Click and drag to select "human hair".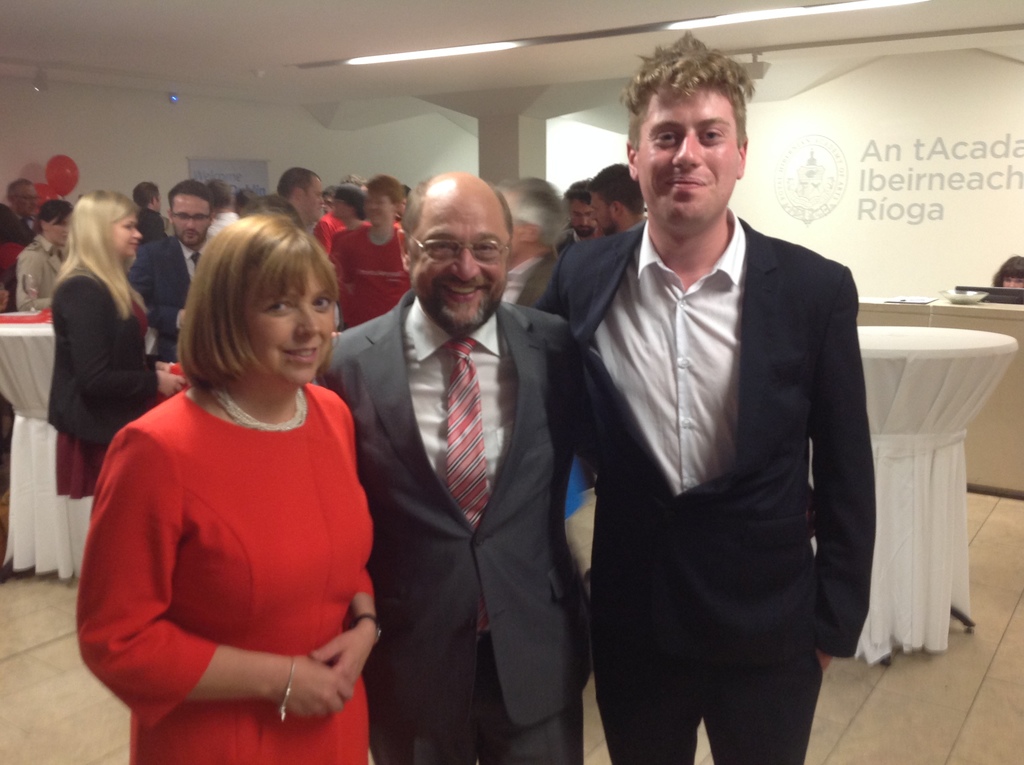
Selection: l=623, t=28, r=757, b=155.
